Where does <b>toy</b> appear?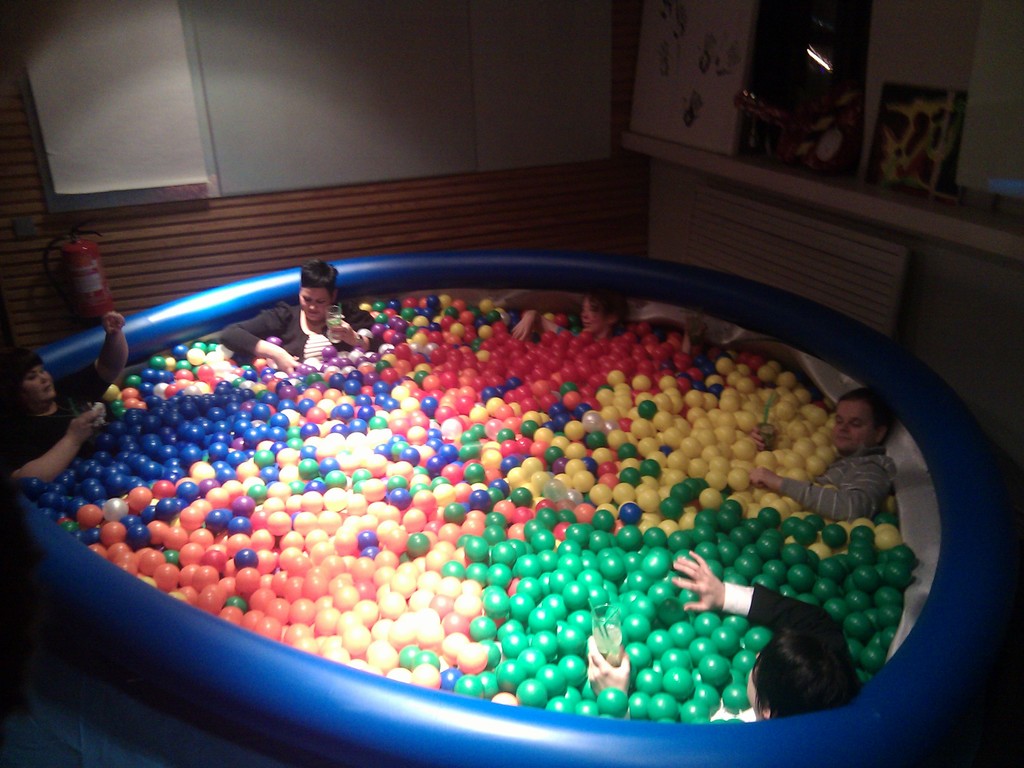
Appears at x1=495, y1=660, x2=527, y2=696.
